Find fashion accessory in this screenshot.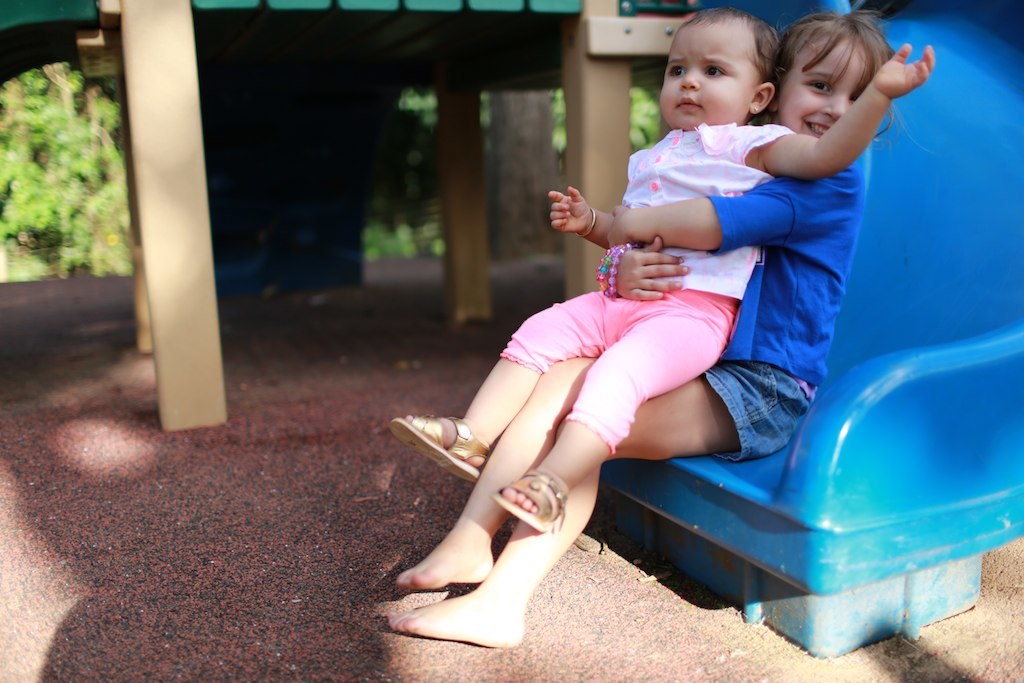
The bounding box for fashion accessory is [594, 239, 640, 300].
